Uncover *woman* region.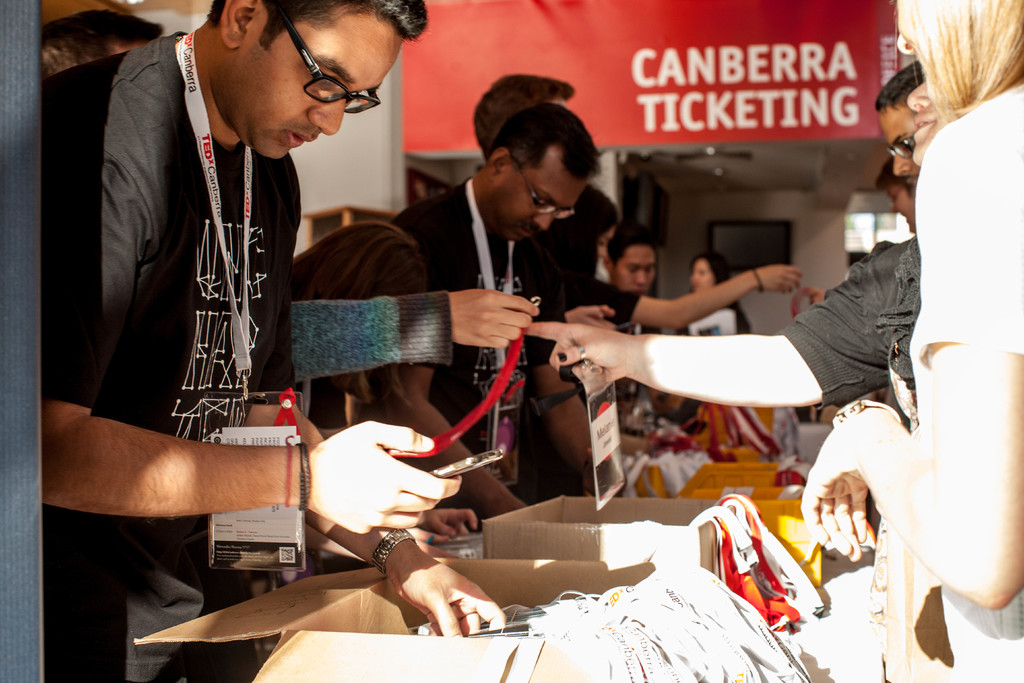
Uncovered: box=[670, 251, 746, 341].
